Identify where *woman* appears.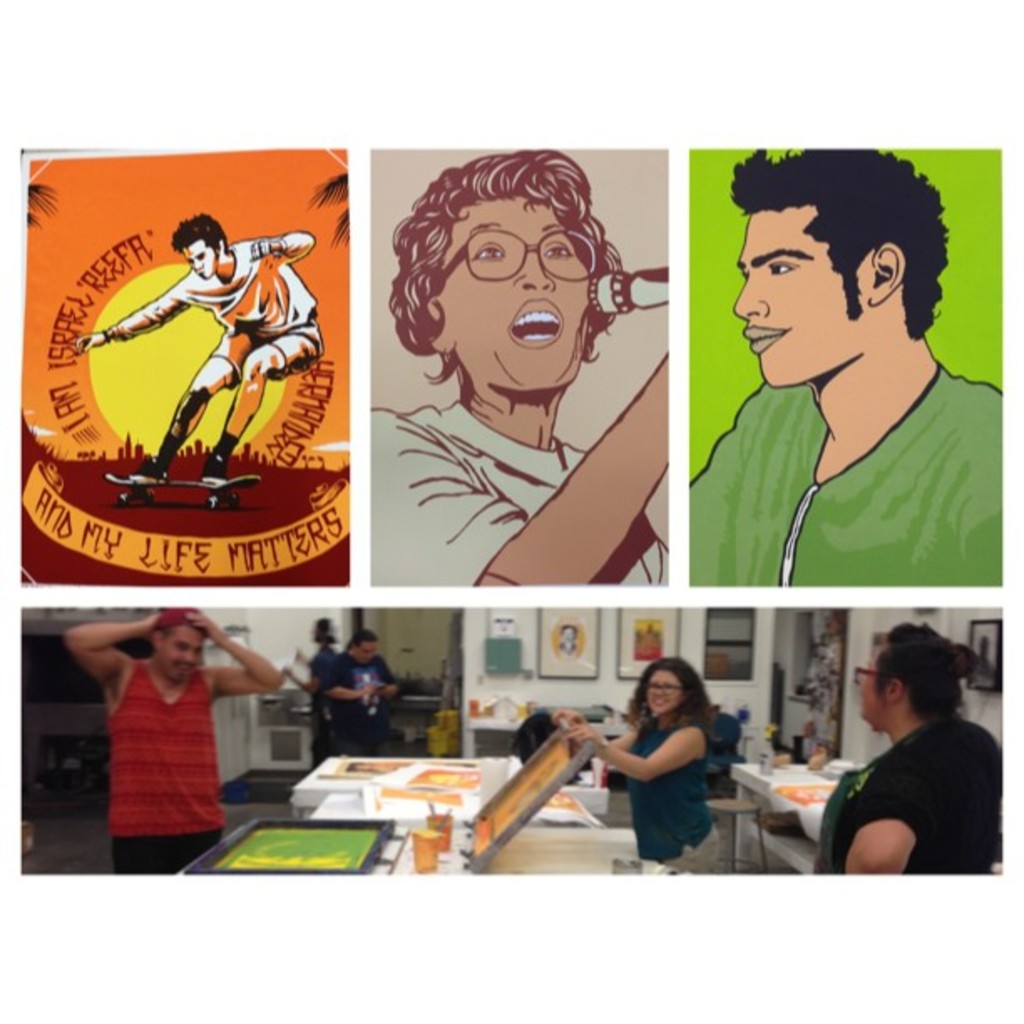
Appears at <region>550, 663, 721, 888</region>.
